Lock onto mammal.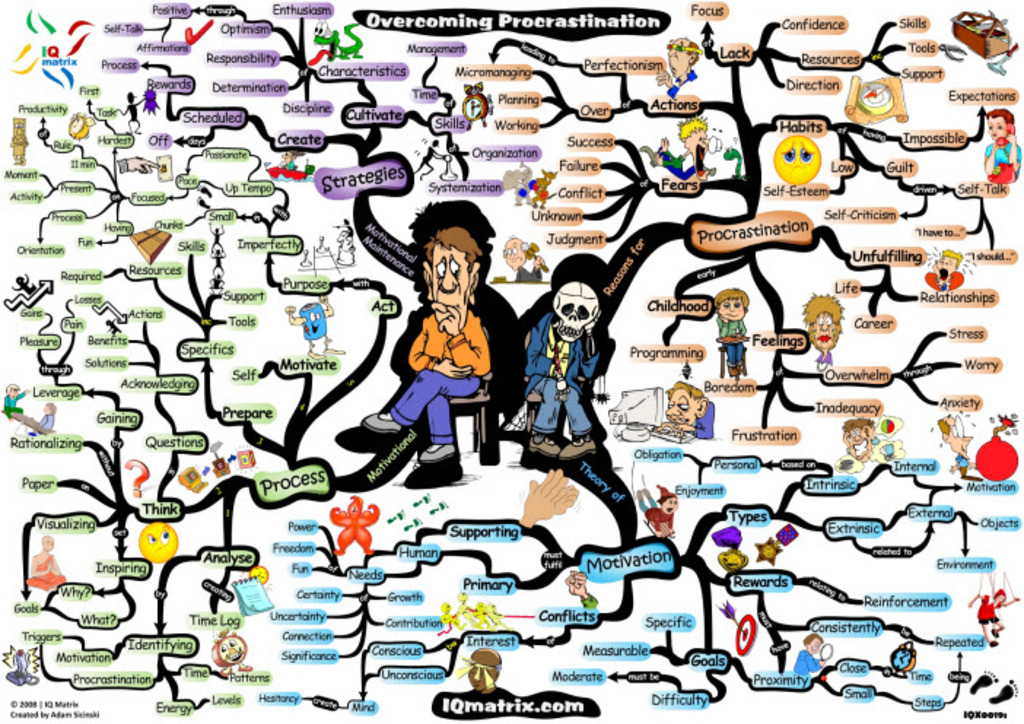
Locked: 637, 480, 678, 536.
